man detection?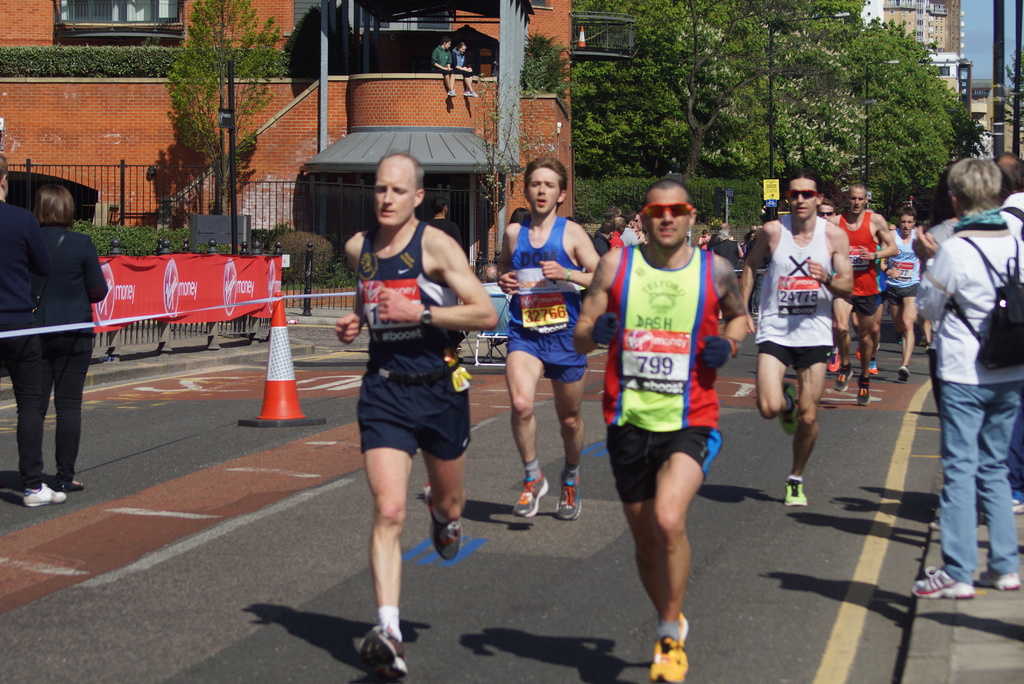
bbox=[499, 156, 605, 521]
